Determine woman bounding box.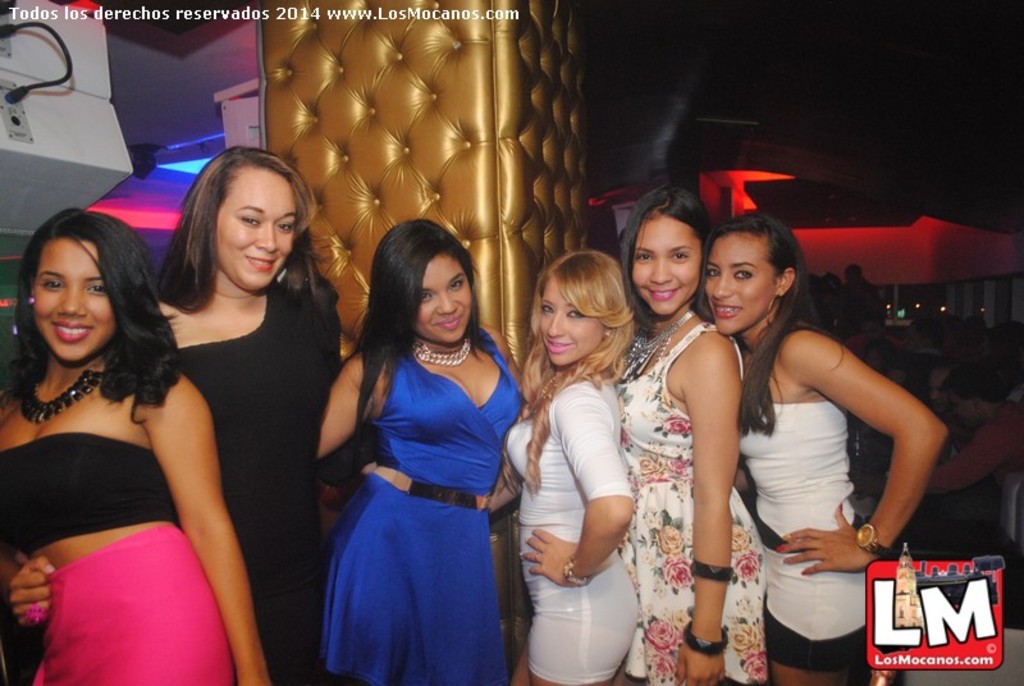
Determined: (left=502, top=251, right=637, bottom=685).
